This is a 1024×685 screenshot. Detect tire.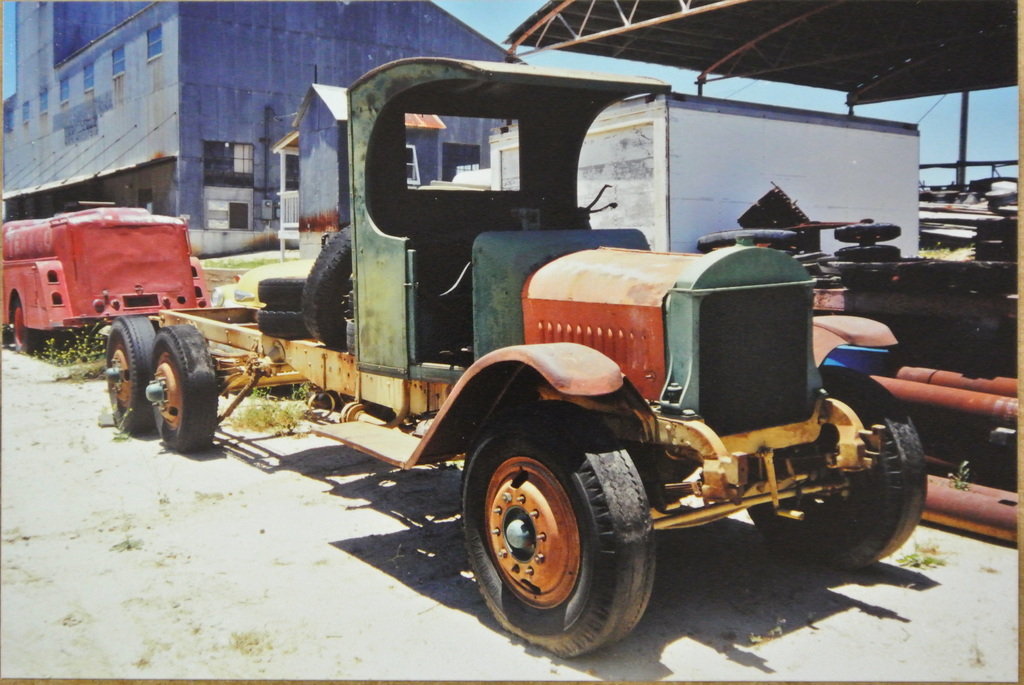
bbox=[13, 297, 49, 352].
